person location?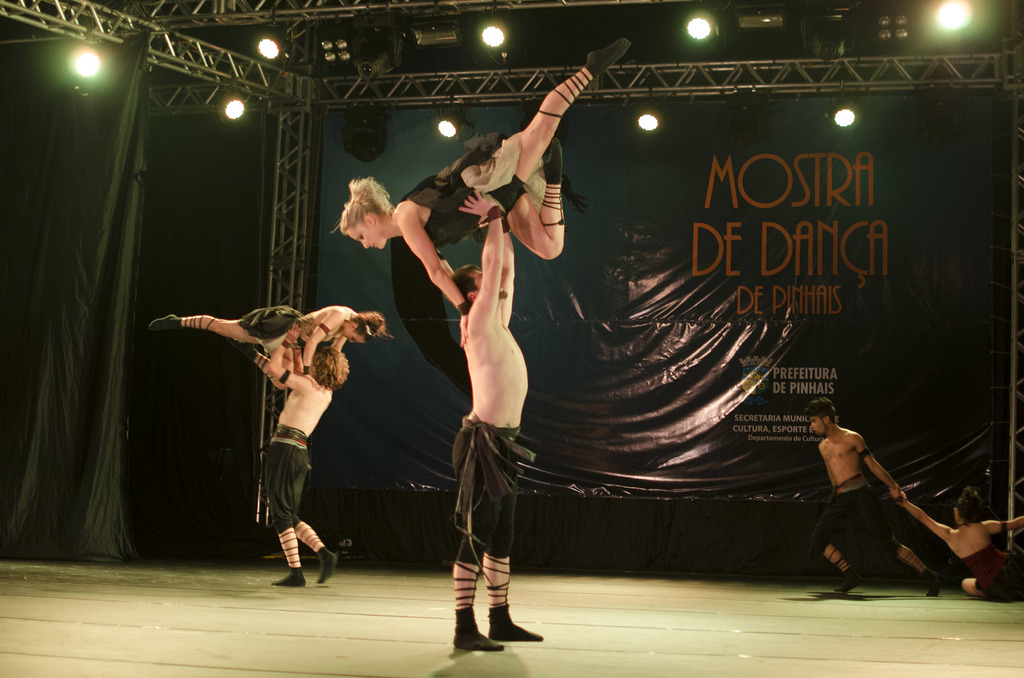
box=[886, 486, 1023, 608]
